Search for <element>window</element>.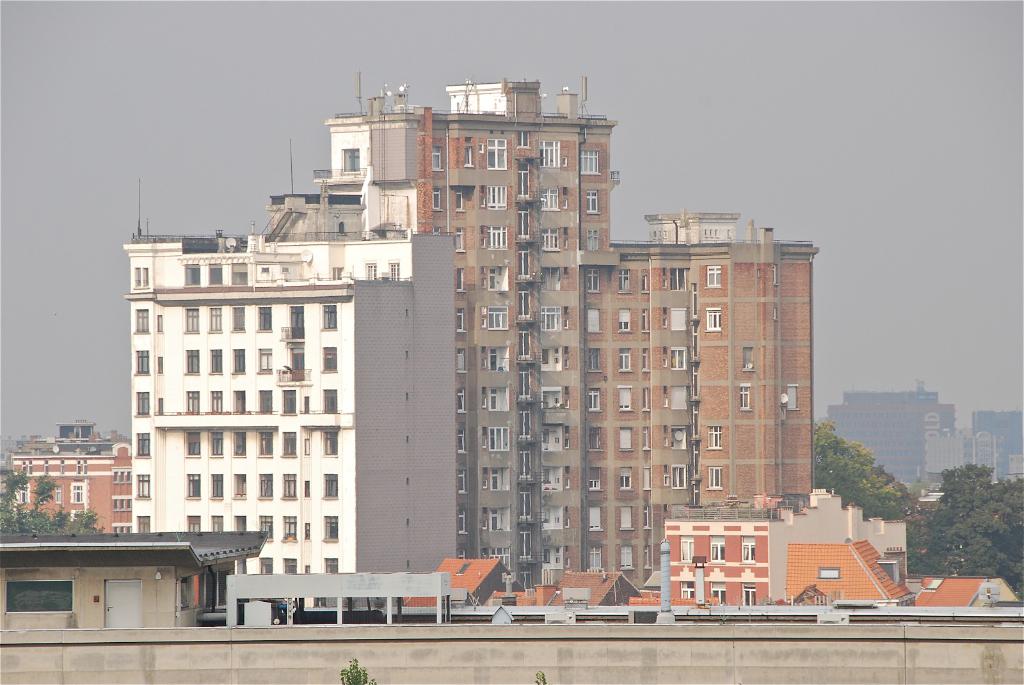
Found at 618/385/635/413.
